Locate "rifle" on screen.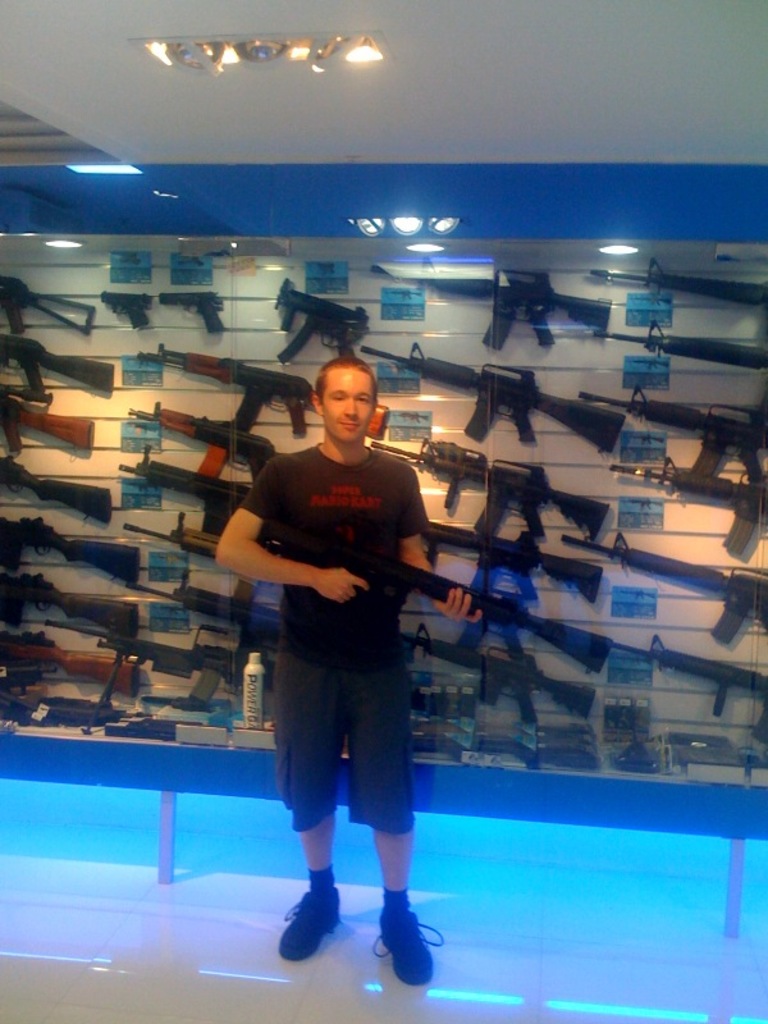
On screen at 596/321/767/376.
